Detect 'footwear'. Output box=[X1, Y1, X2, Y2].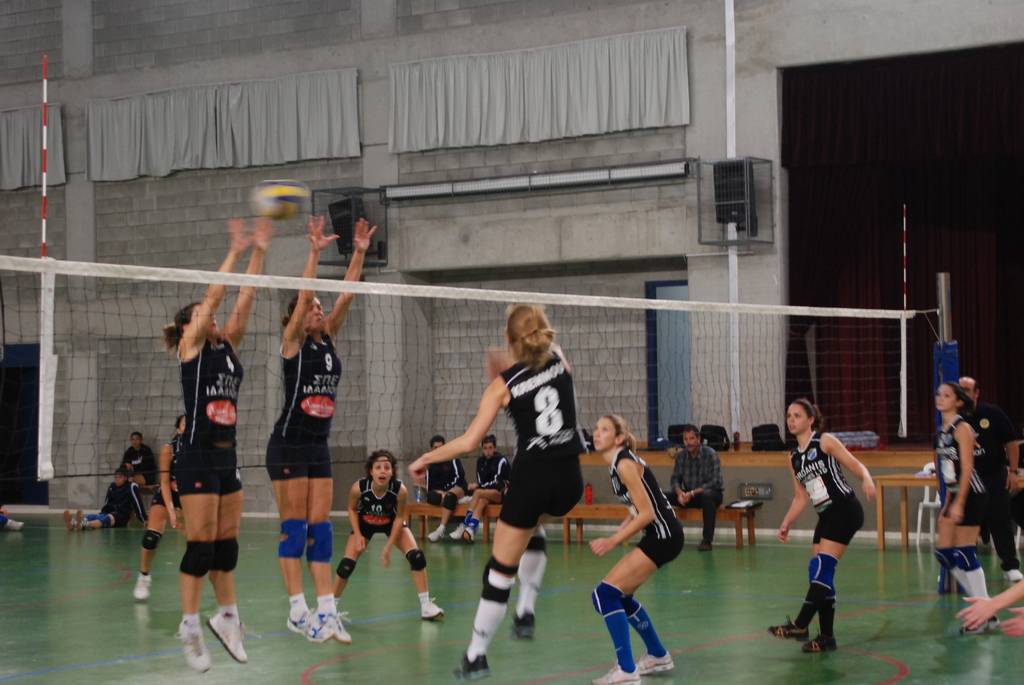
box=[424, 592, 443, 620].
